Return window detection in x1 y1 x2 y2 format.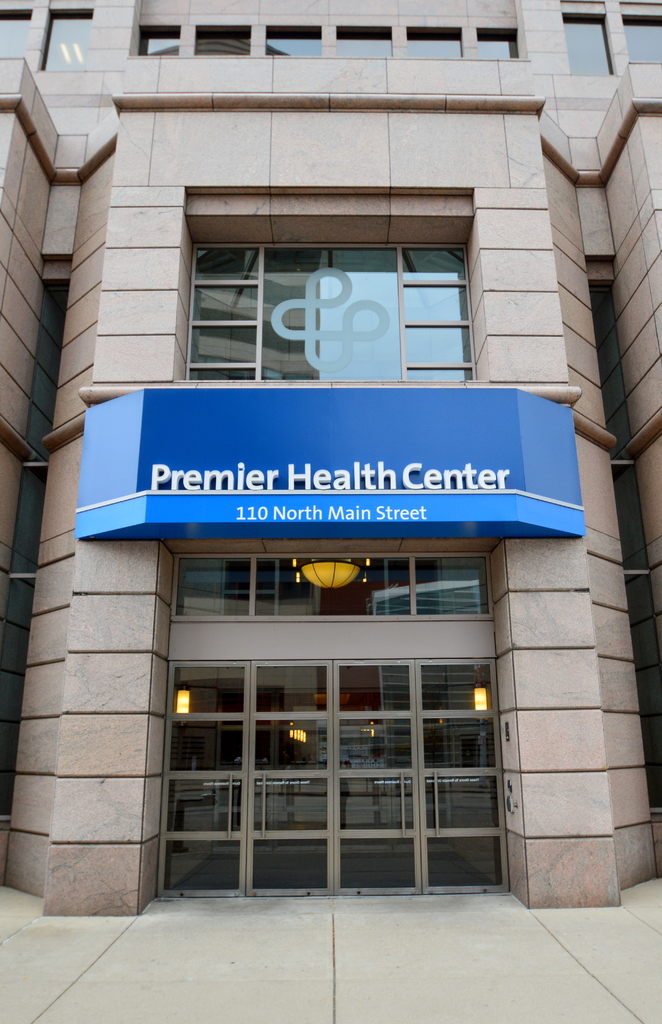
135 33 180 57.
